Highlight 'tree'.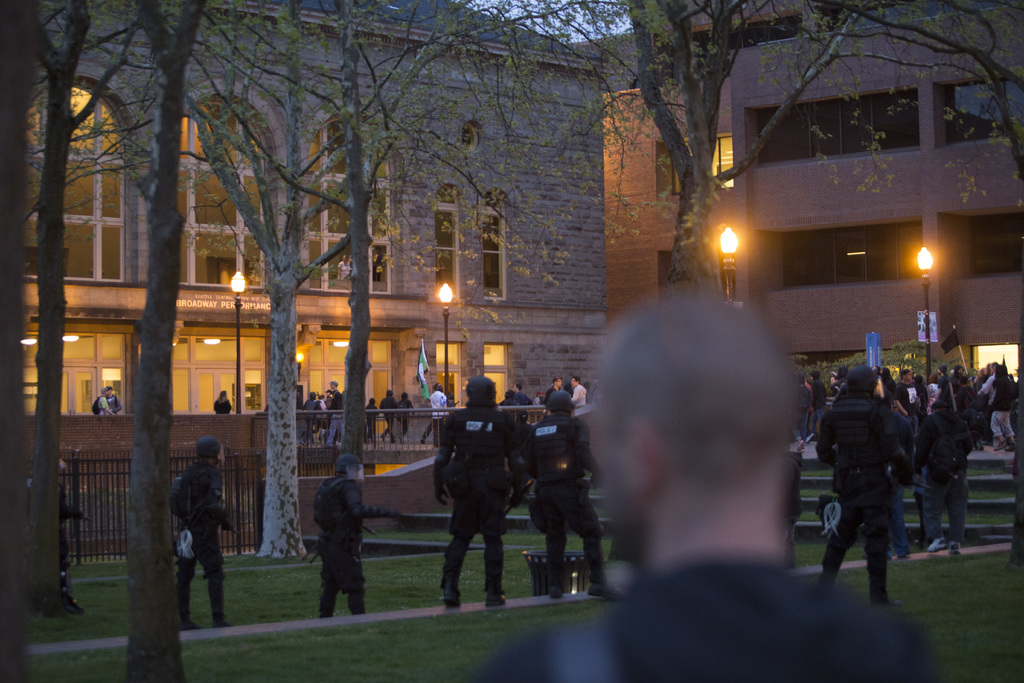
Highlighted region: 132:0:208:680.
